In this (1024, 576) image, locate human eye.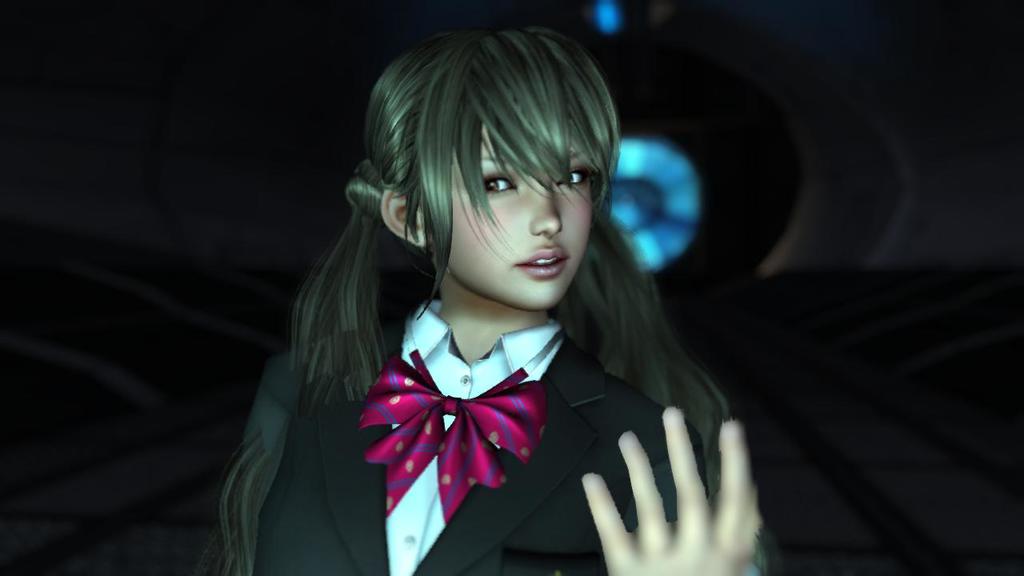
Bounding box: l=482, t=173, r=518, b=197.
